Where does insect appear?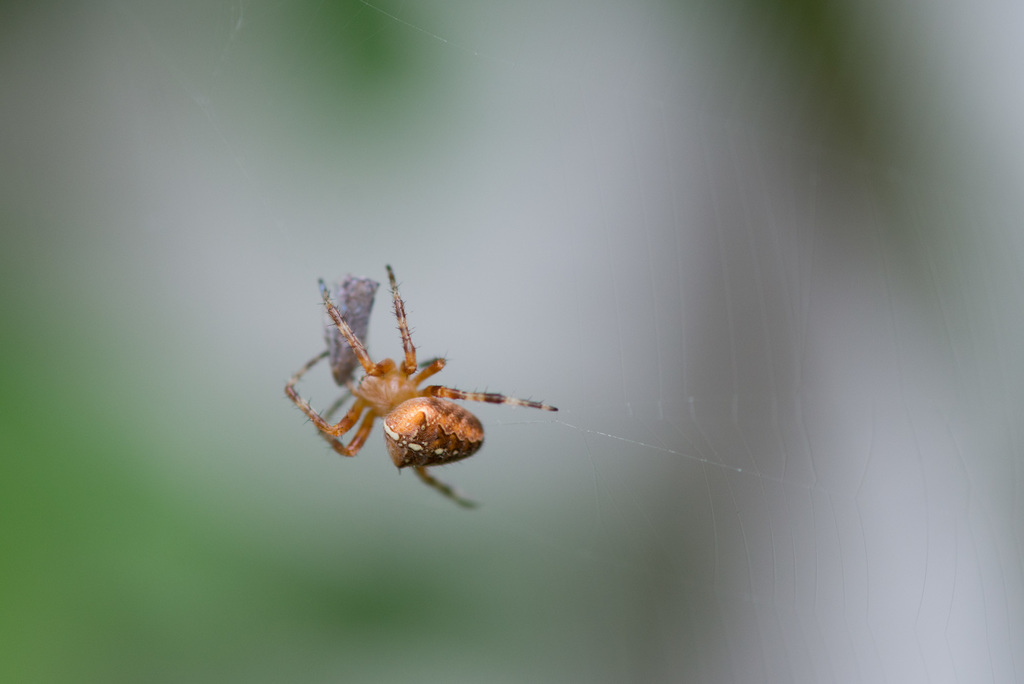
Appears at x1=279 y1=259 x2=561 y2=510.
